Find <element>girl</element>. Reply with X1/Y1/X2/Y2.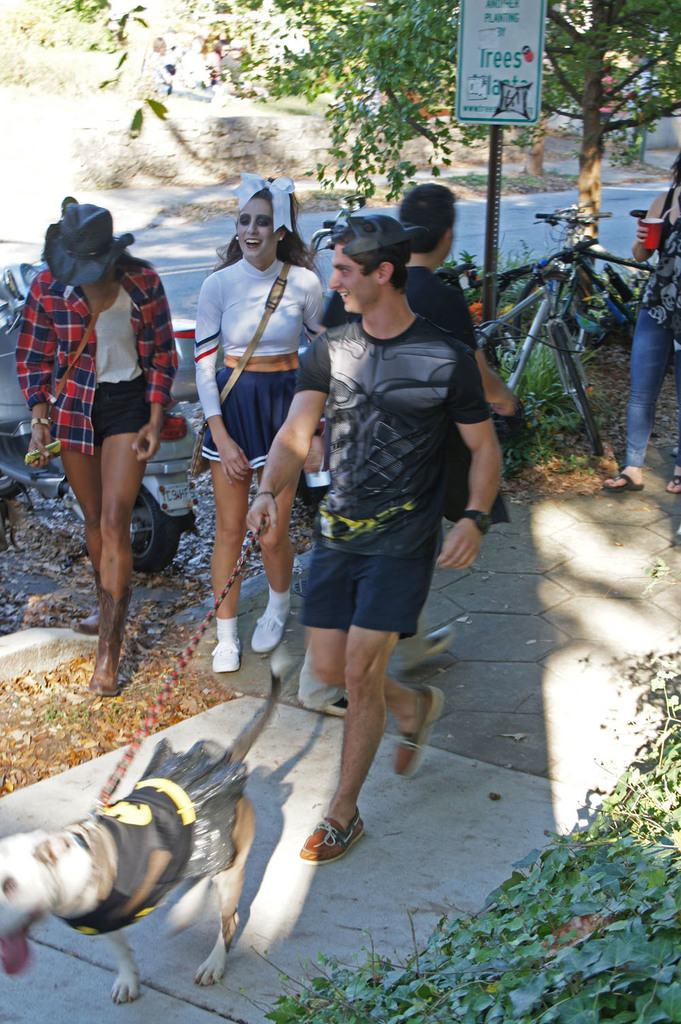
196/172/321/675.
